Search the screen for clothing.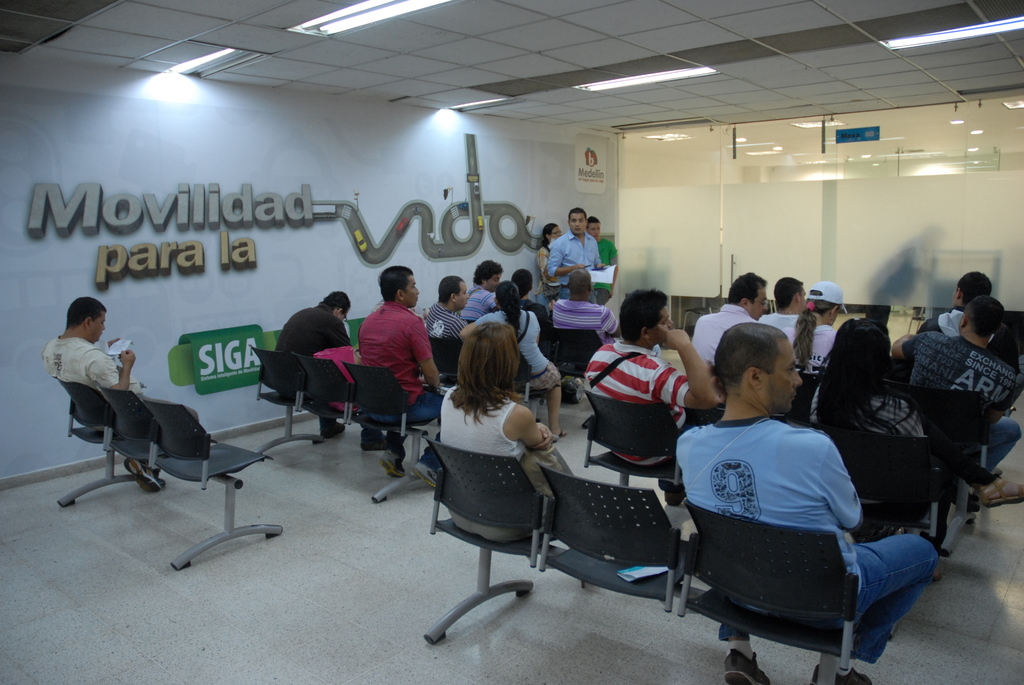
Found at Rect(547, 230, 601, 306).
